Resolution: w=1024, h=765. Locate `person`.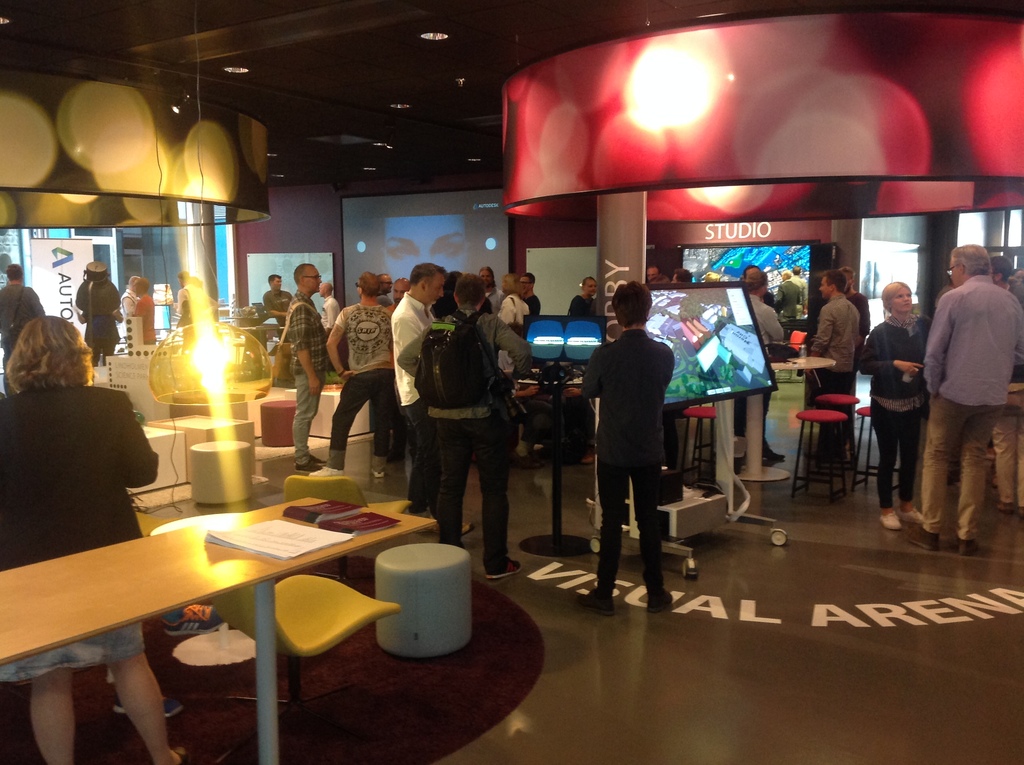
{"x1": 389, "y1": 261, "x2": 475, "y2": 539}.
